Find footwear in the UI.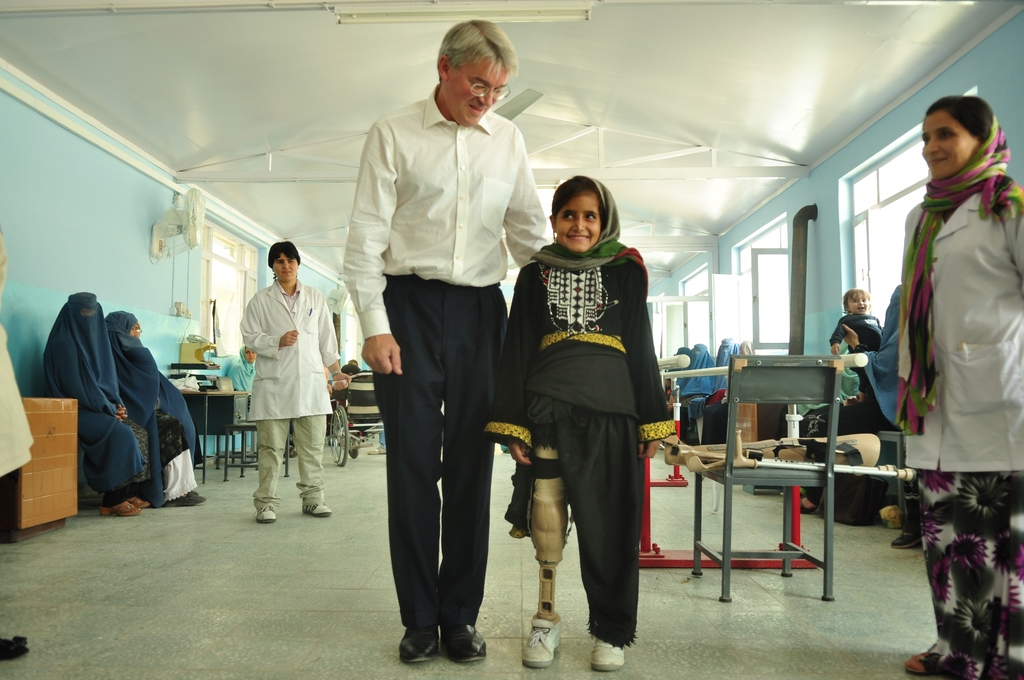
UI element at x1=518, y1=613, x2=562, y2=668.
